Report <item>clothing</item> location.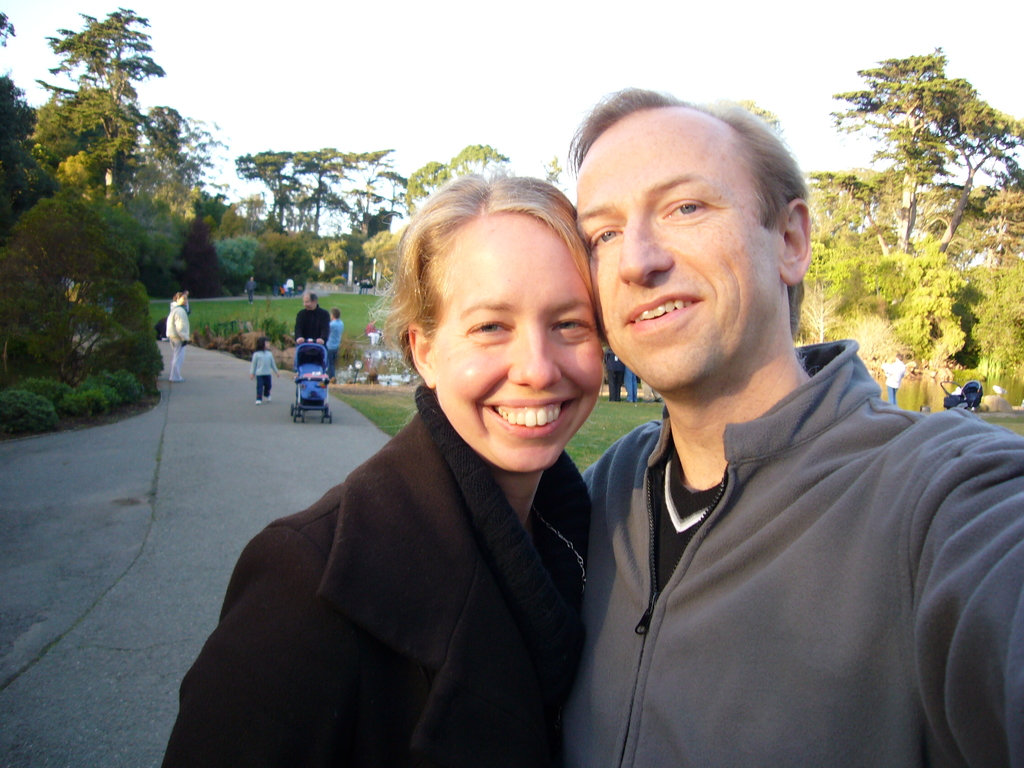
Report: 604,359,622,406.
